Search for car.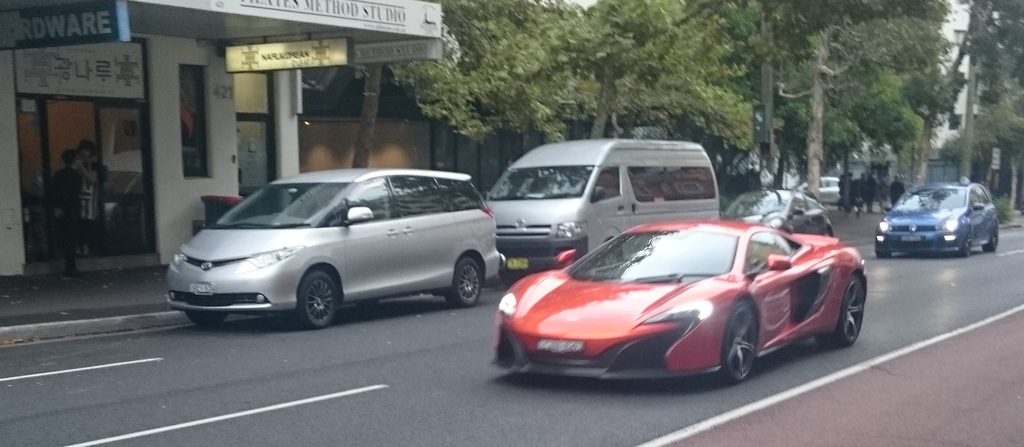
Found at select_region(721, 186, 834, 235).
